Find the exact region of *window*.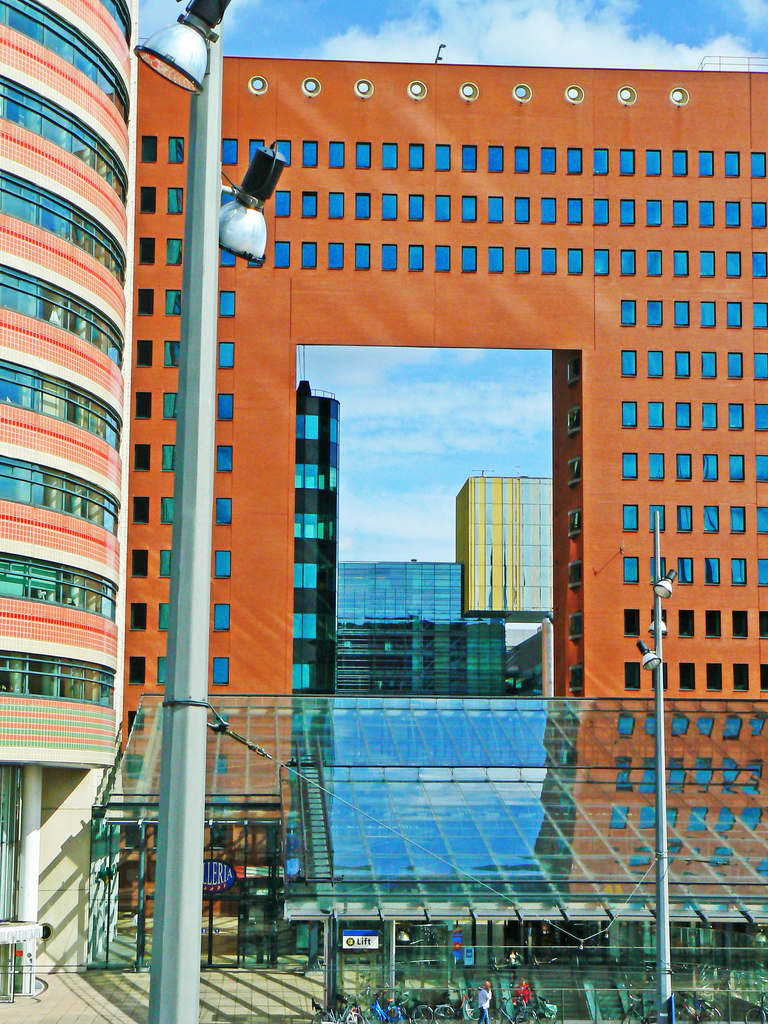
Exact region: region(748, 717, 762, 739).
